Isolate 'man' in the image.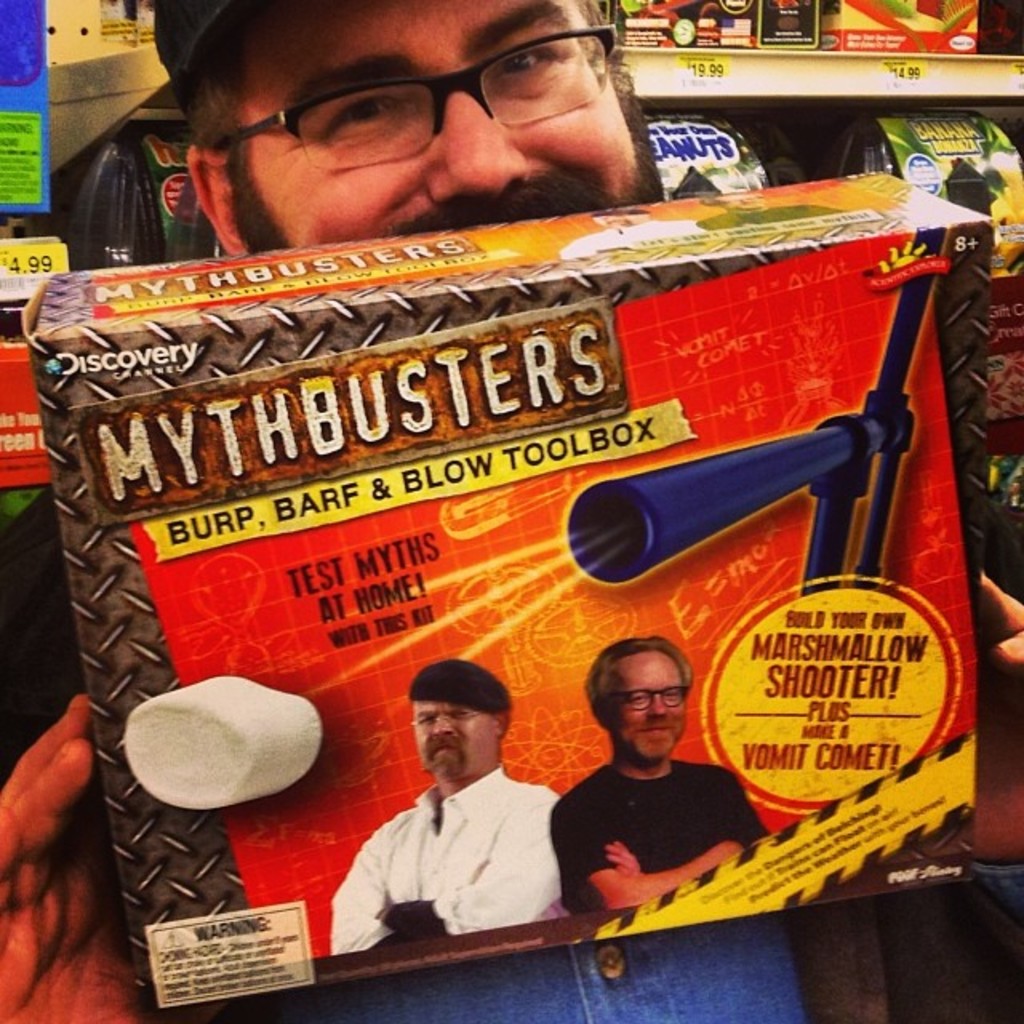
Isolated region: select_region(0, 0, 1022, 1022).
